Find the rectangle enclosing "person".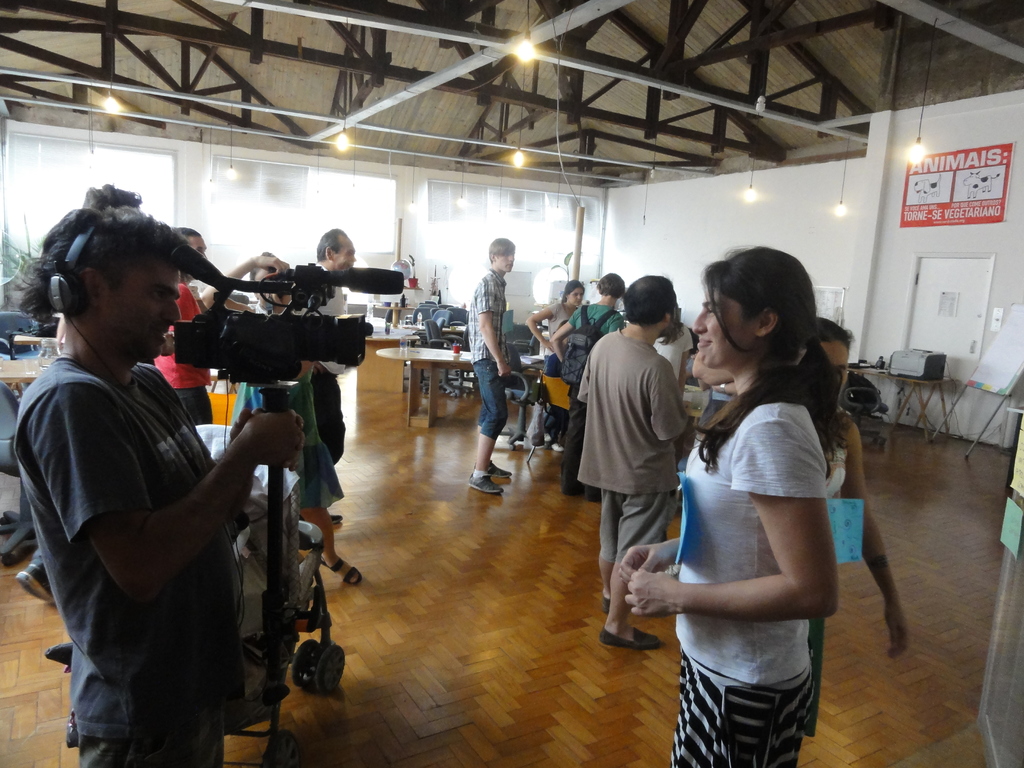
{"left": 552, "top": 273, "right": 636, "bottom": 484}.
